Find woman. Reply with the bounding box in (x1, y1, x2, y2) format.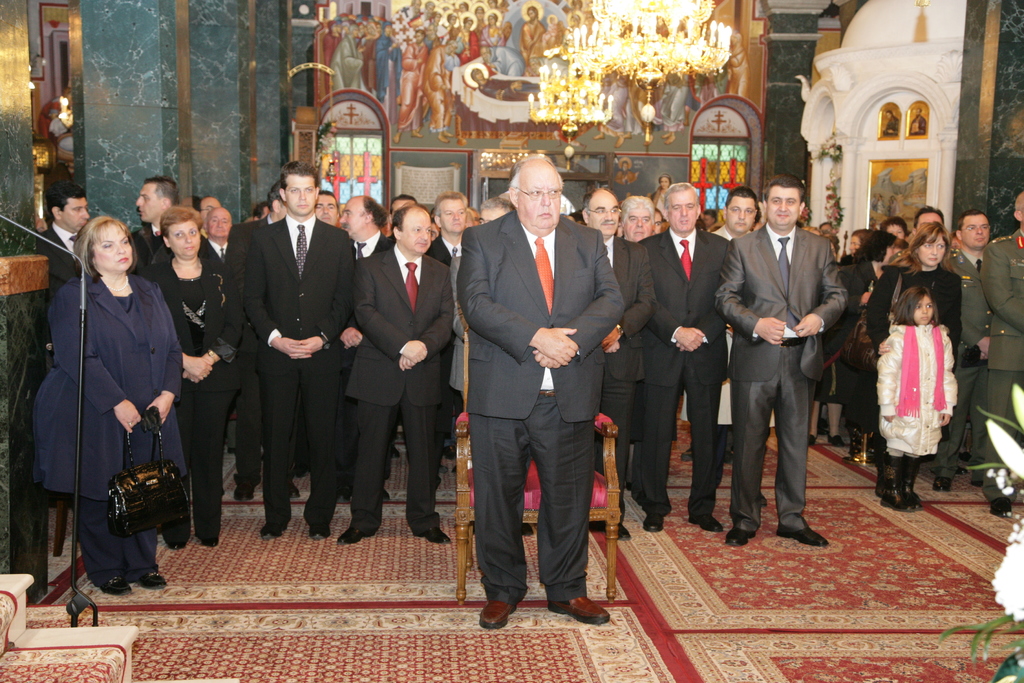
(139, 207, 245, 545).
